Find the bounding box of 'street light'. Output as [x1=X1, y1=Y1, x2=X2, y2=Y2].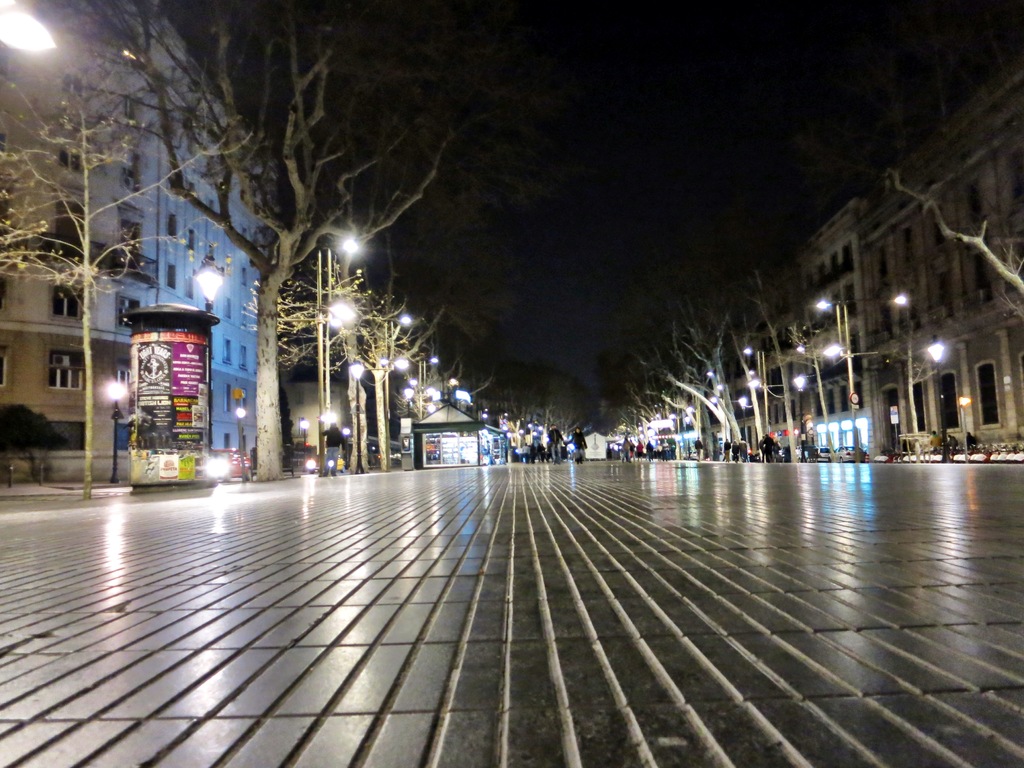
[x1=816, y1=295, x2=911, y2=415].
